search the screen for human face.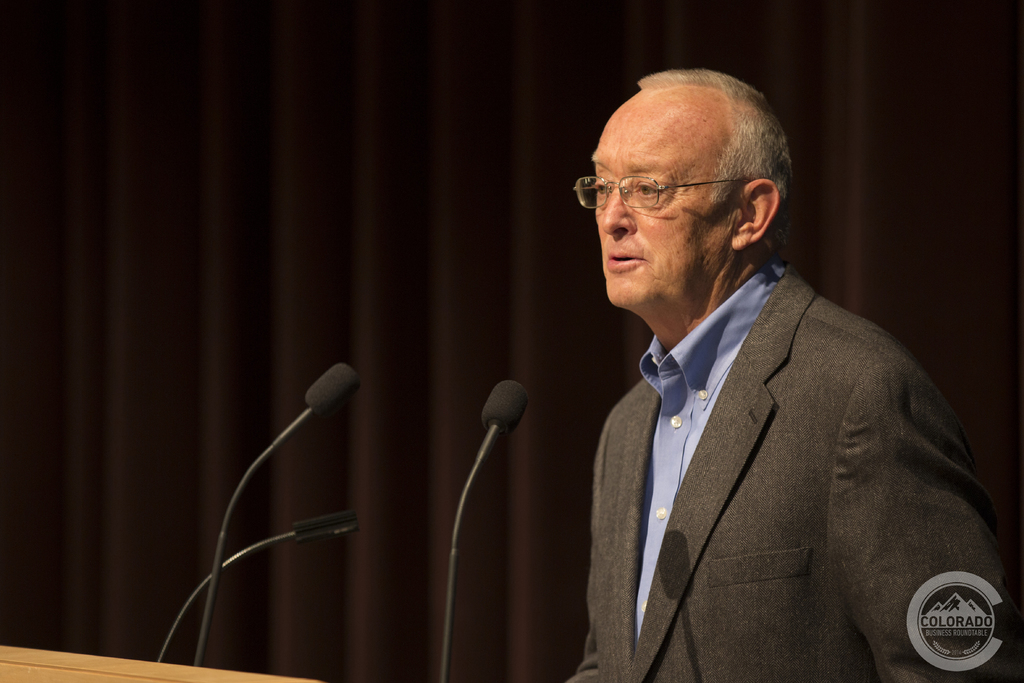
Found at bbox=(589, 111, 726, 306).
